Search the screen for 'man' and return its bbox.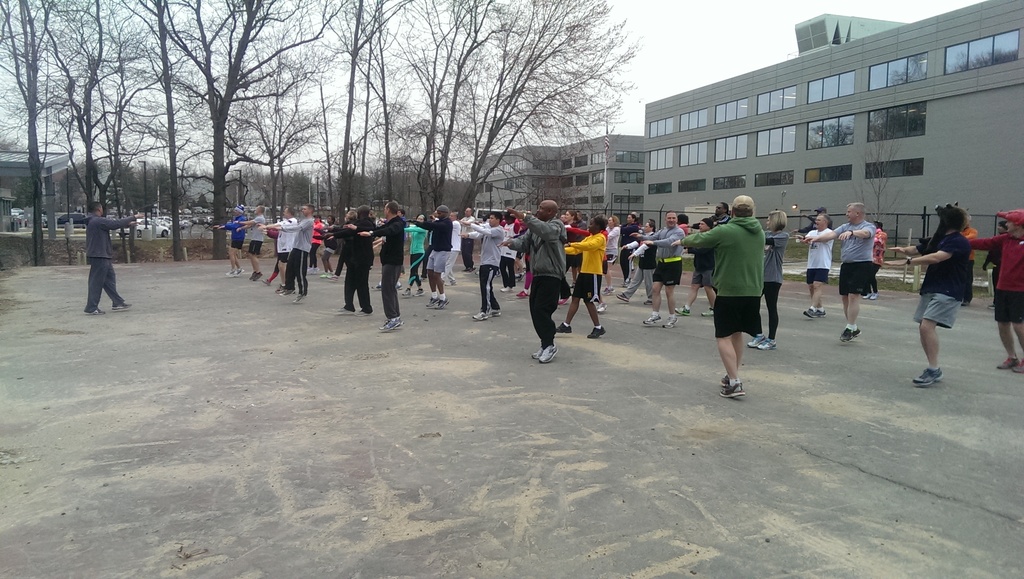
Found: (215, 206, 253, 279).
